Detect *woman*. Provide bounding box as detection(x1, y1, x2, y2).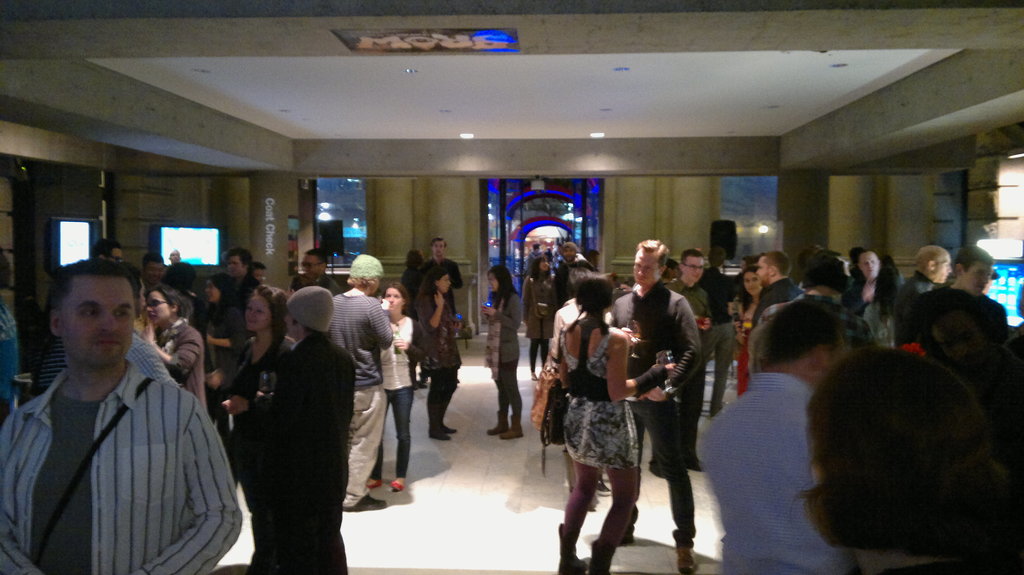
detection(551, 259, 665, 558).
